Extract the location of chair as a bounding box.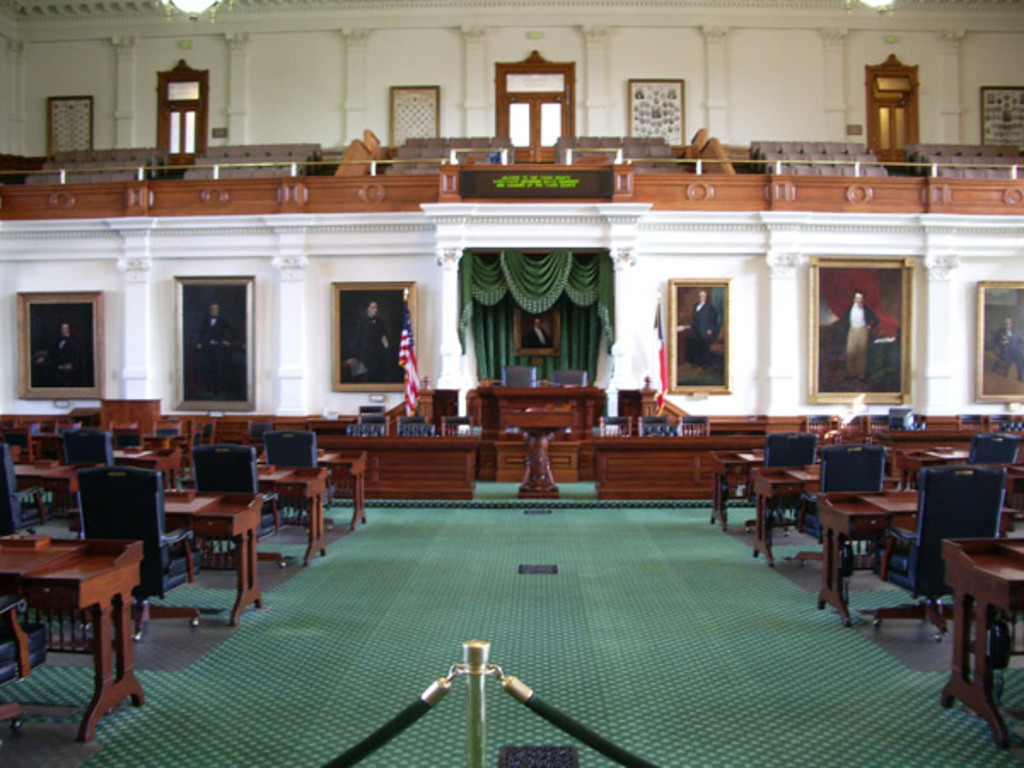
(0,440,48,529).
